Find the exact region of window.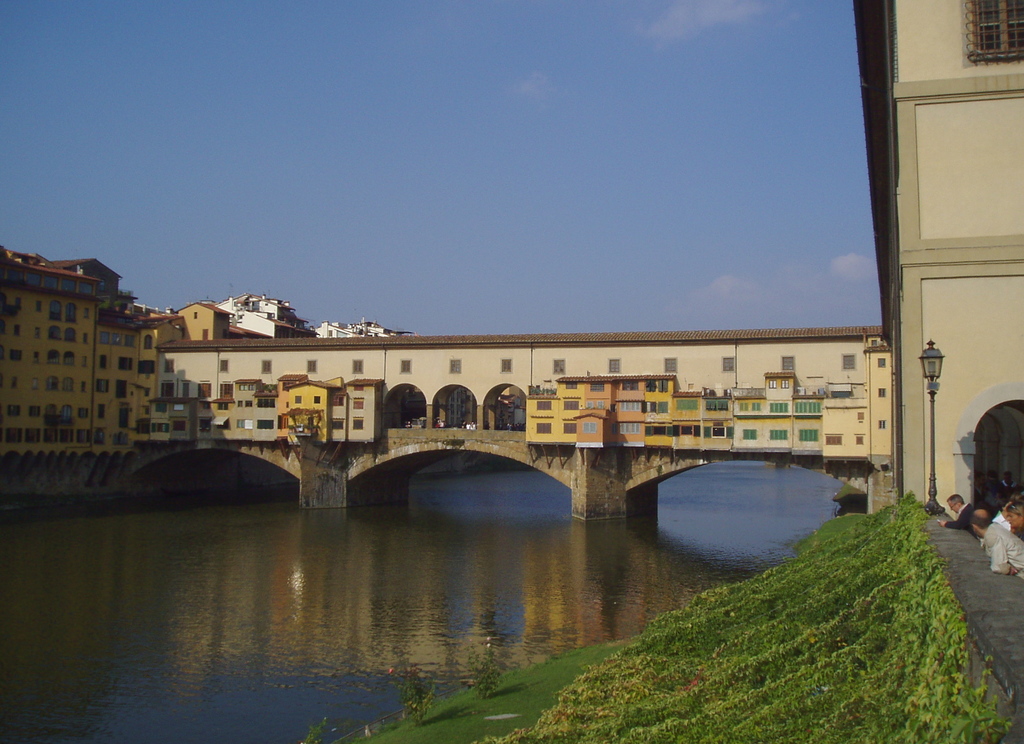
Exact region: [x1=552, y1=360, x2=565, y2=375].
